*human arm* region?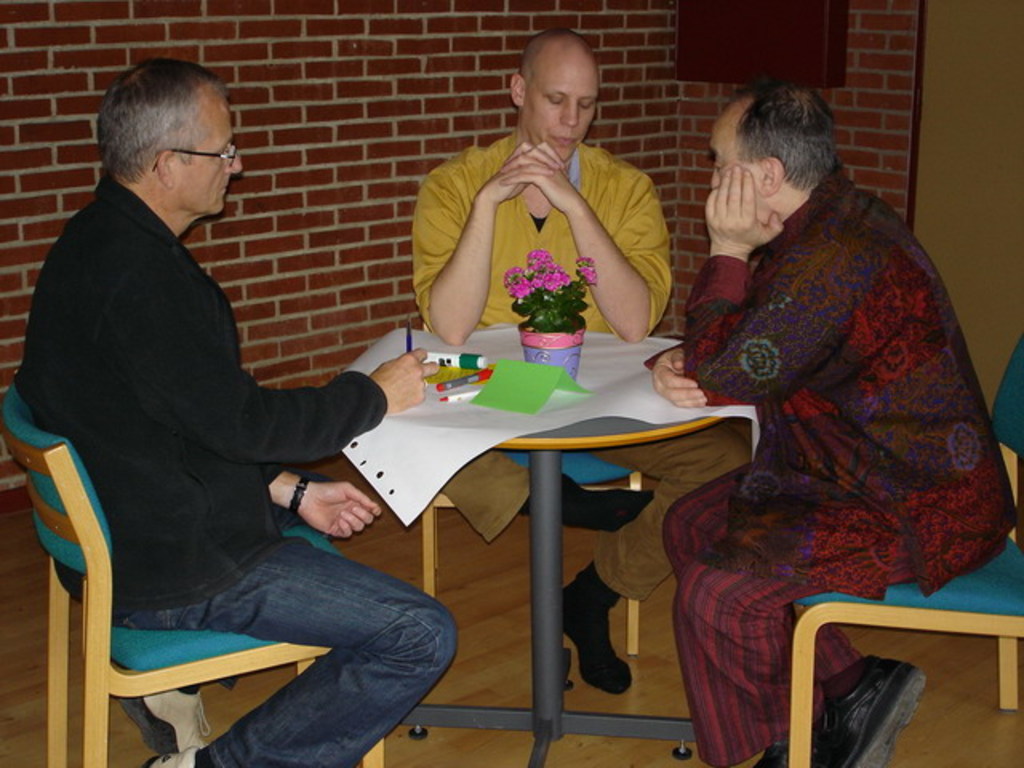
<bbox>258, 461, 387, 539</bbox>
